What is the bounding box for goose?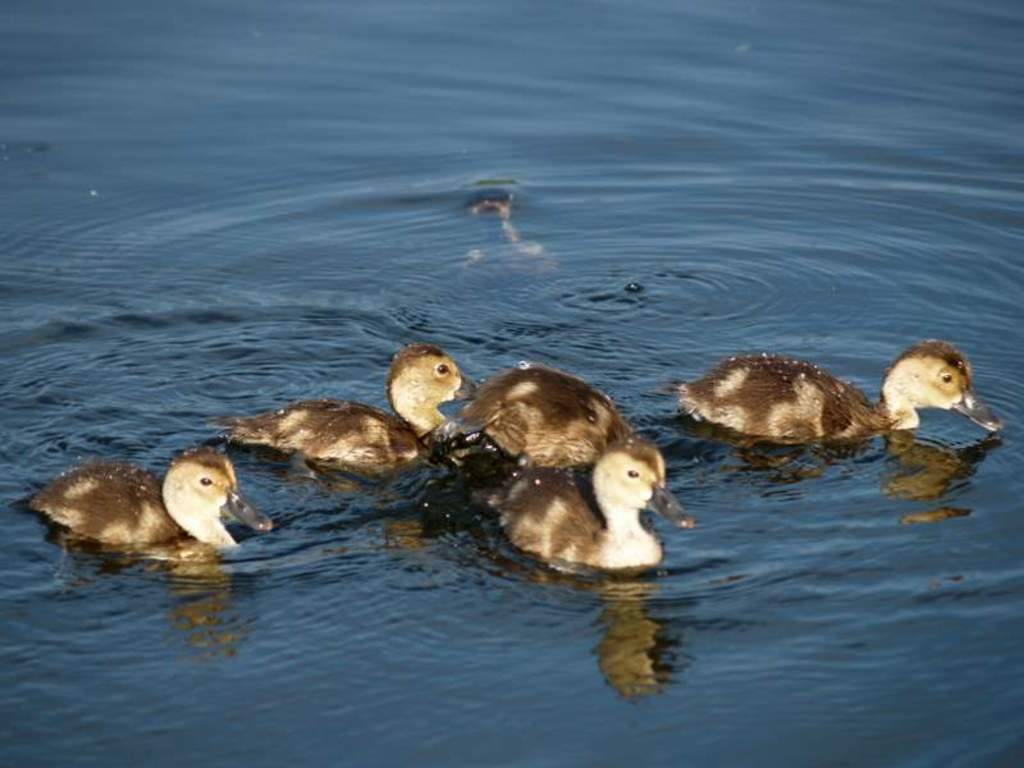
(463, 367, 625, 472).
